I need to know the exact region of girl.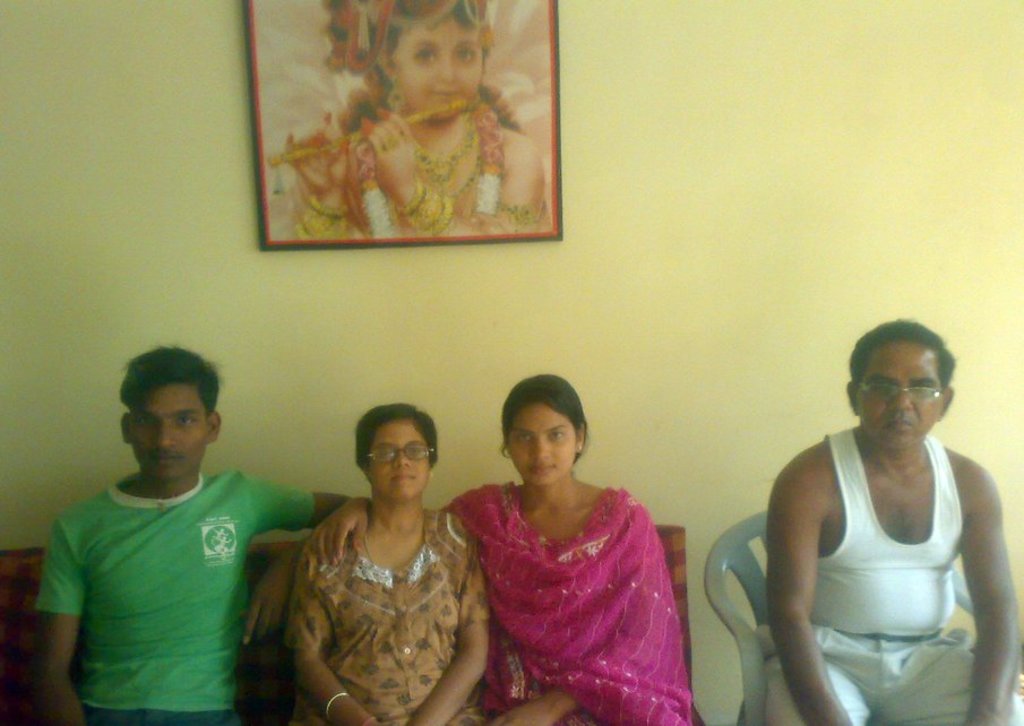
Region: 281/407/487/725.
